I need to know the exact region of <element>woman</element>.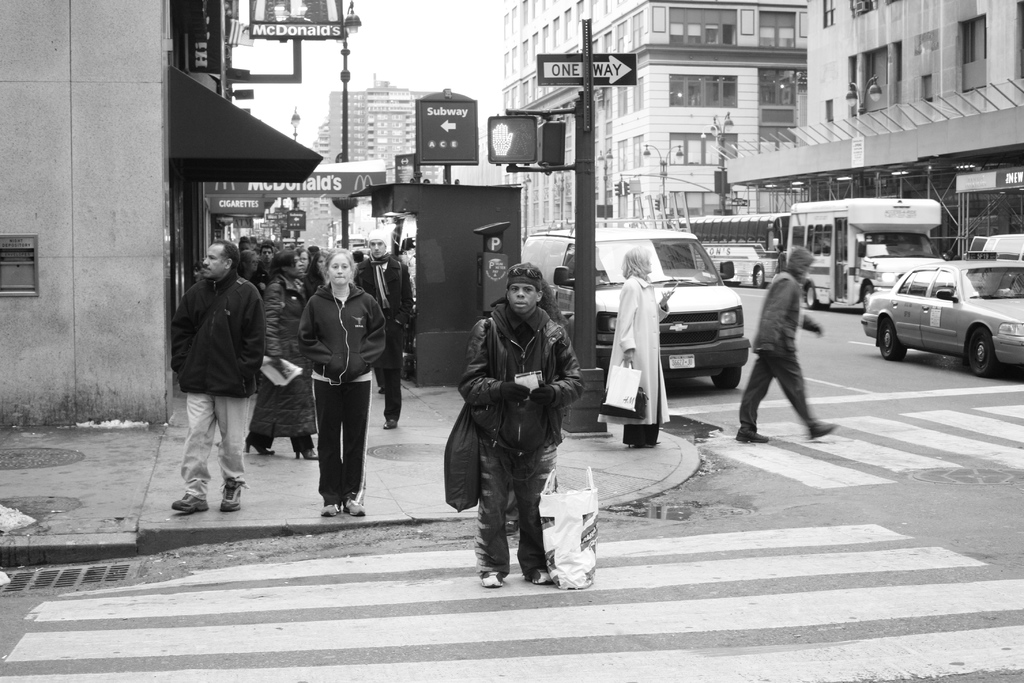
Region: x1=308 y1=252 x2=328 y2=288.
